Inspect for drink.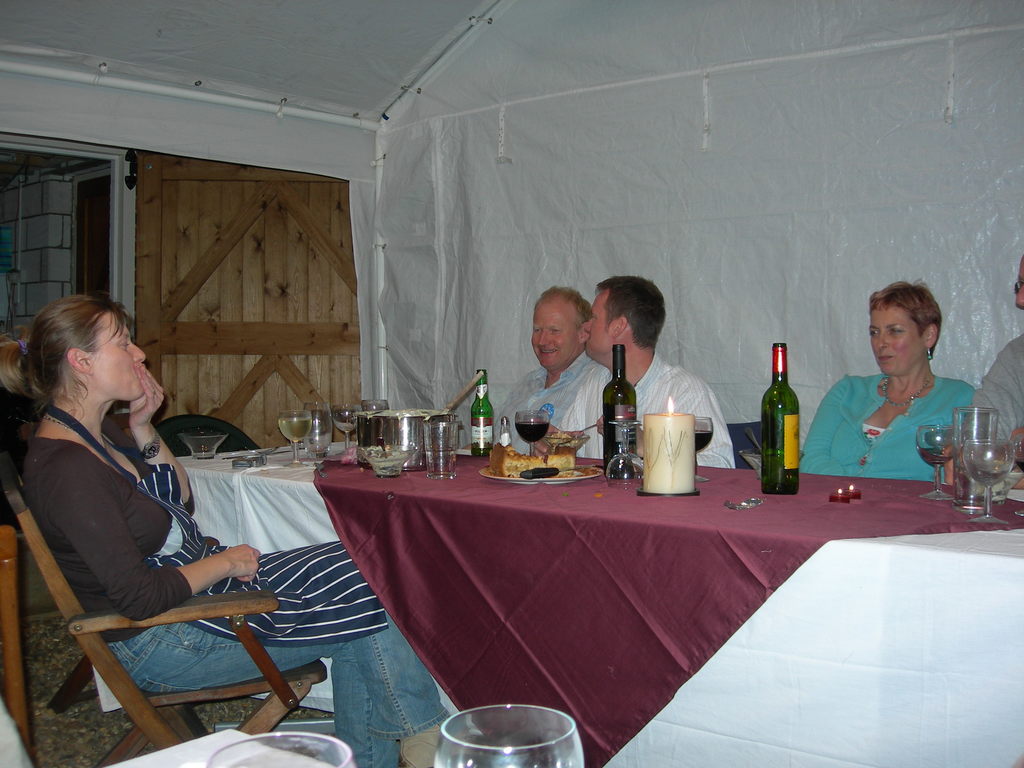
Inspection: [x1=277, y1=419, x2=316, y2=442].
